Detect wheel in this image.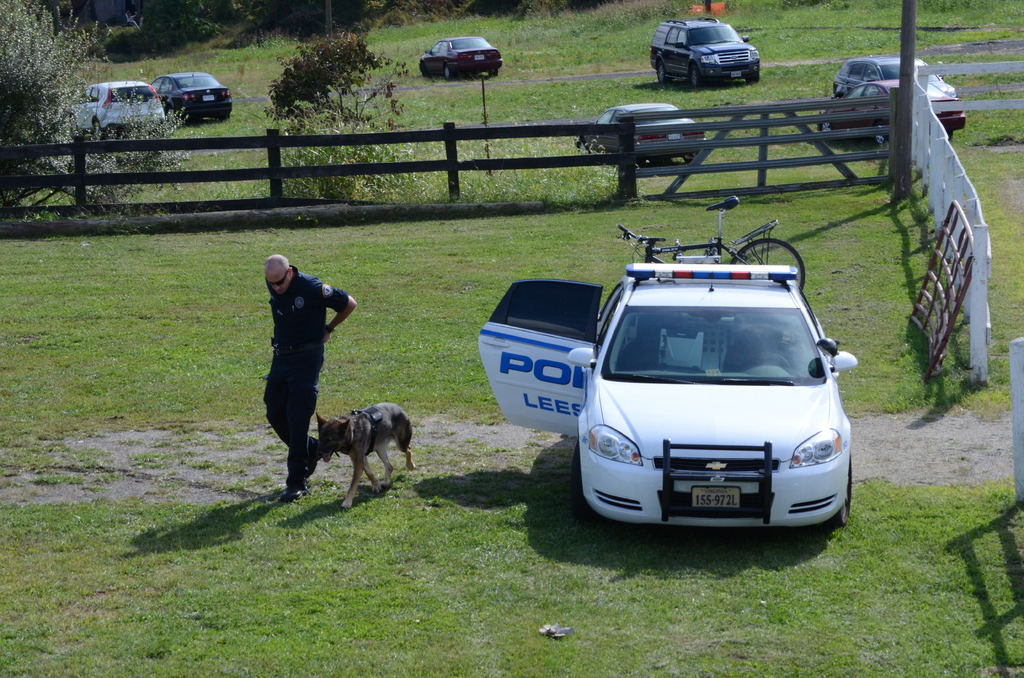
Detection: l=834, t=449, r=854, b=528.
